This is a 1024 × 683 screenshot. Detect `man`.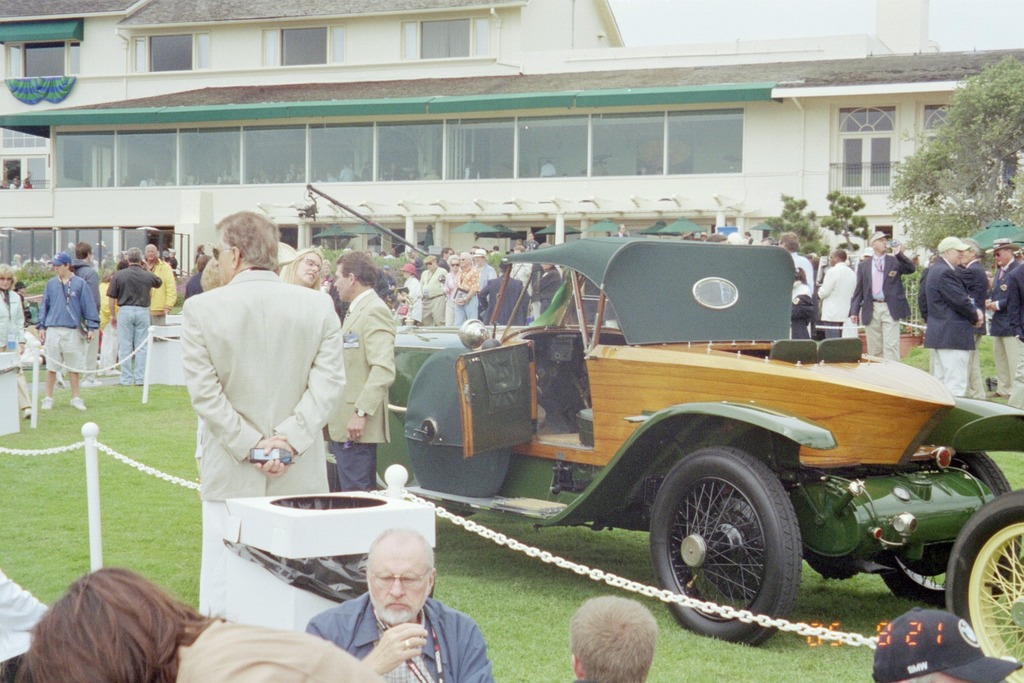
[x1=816, y1=251, x2=855, y2=331].
